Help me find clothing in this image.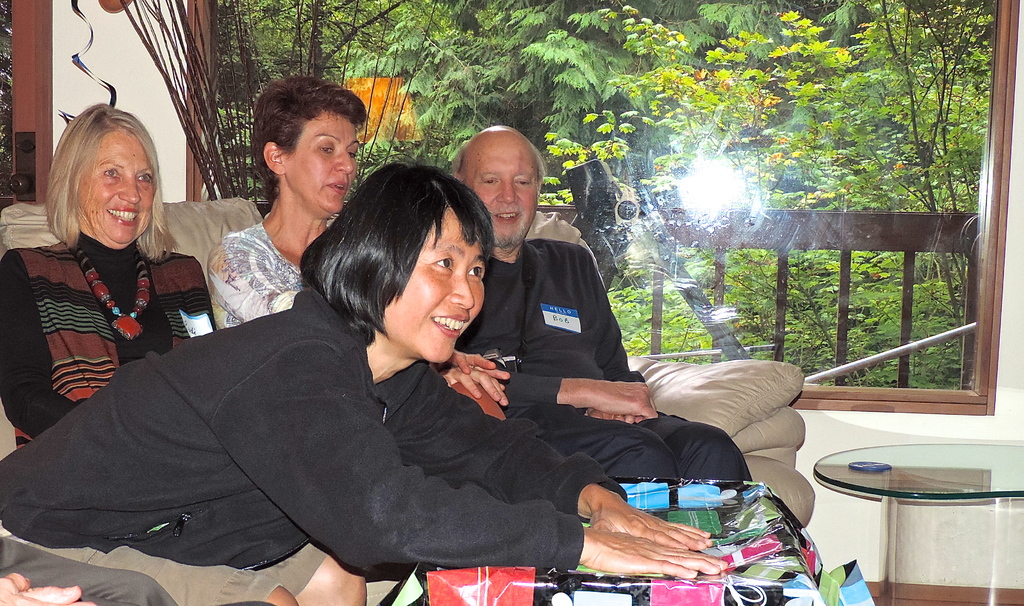
Found it: 454 239 755 479.
